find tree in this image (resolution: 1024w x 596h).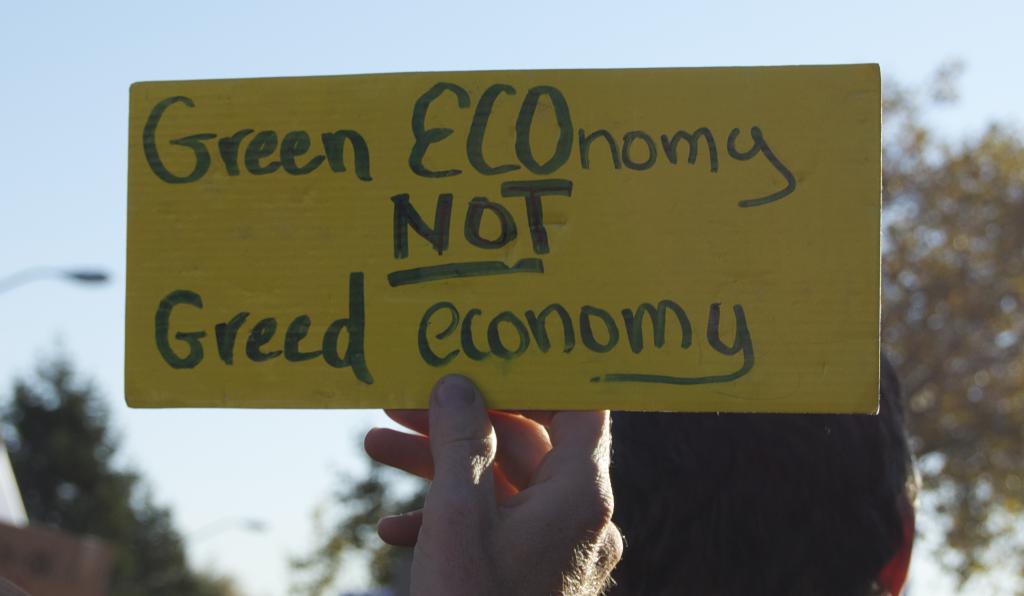
<box>879,56,1023,595</box>.
